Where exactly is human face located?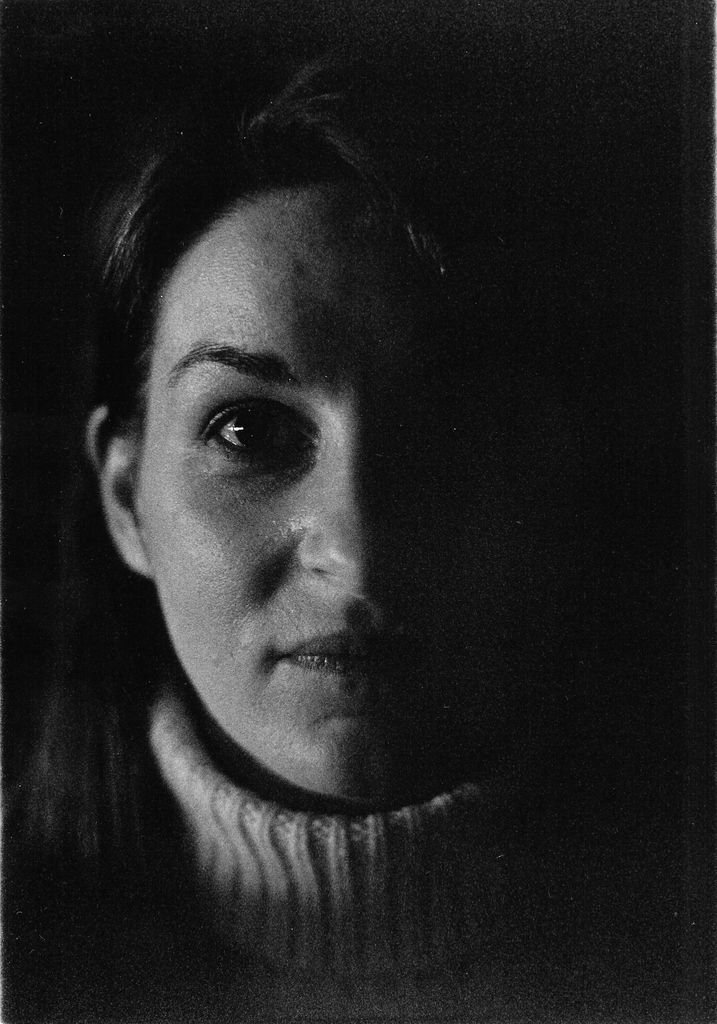
Its bounding box is 132, 183, 548, 806.
